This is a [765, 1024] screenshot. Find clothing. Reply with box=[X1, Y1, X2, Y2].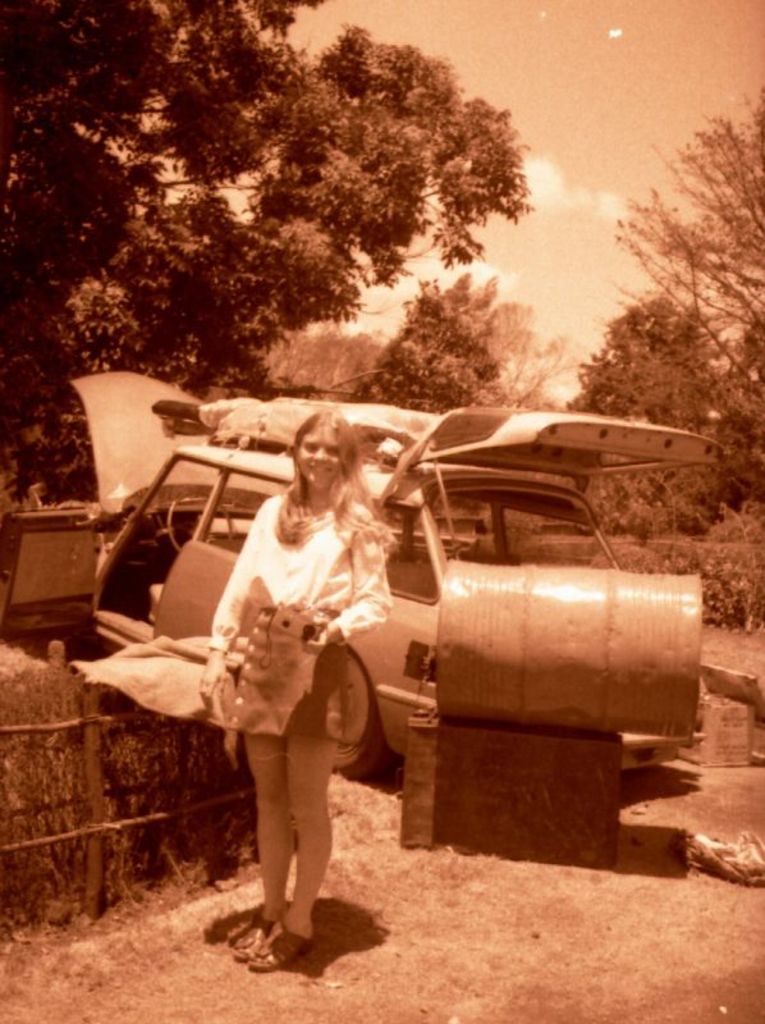
box=[177, 429, 400, 867].
